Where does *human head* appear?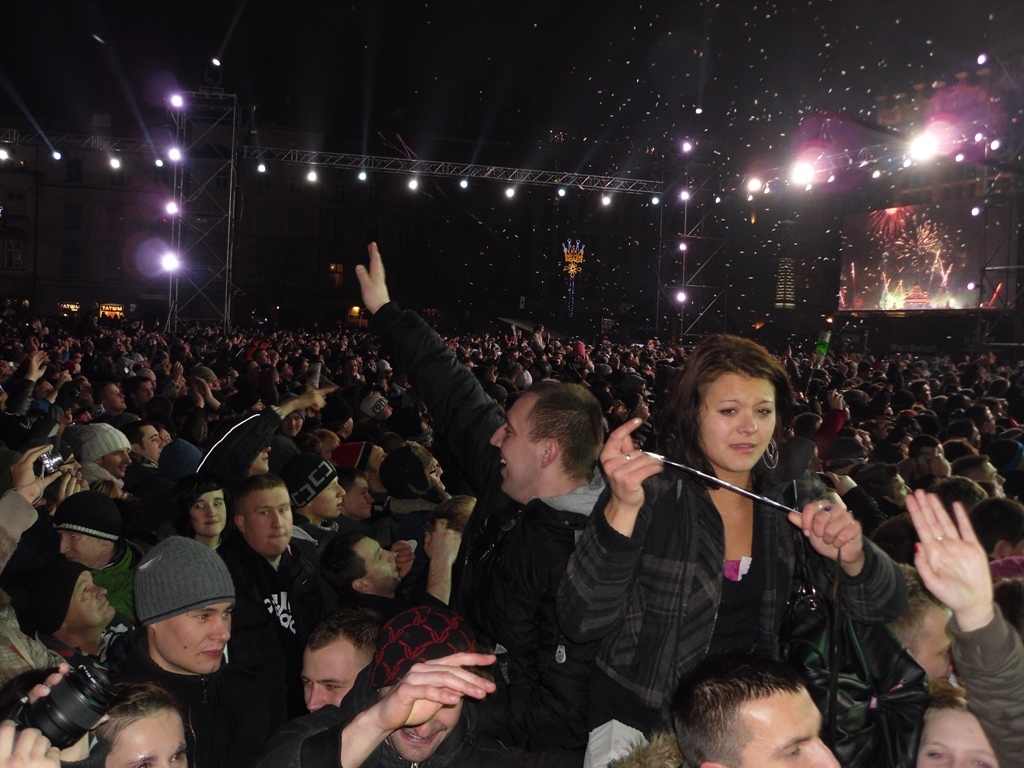
Appears at rect(669, 646, 840, 767).
